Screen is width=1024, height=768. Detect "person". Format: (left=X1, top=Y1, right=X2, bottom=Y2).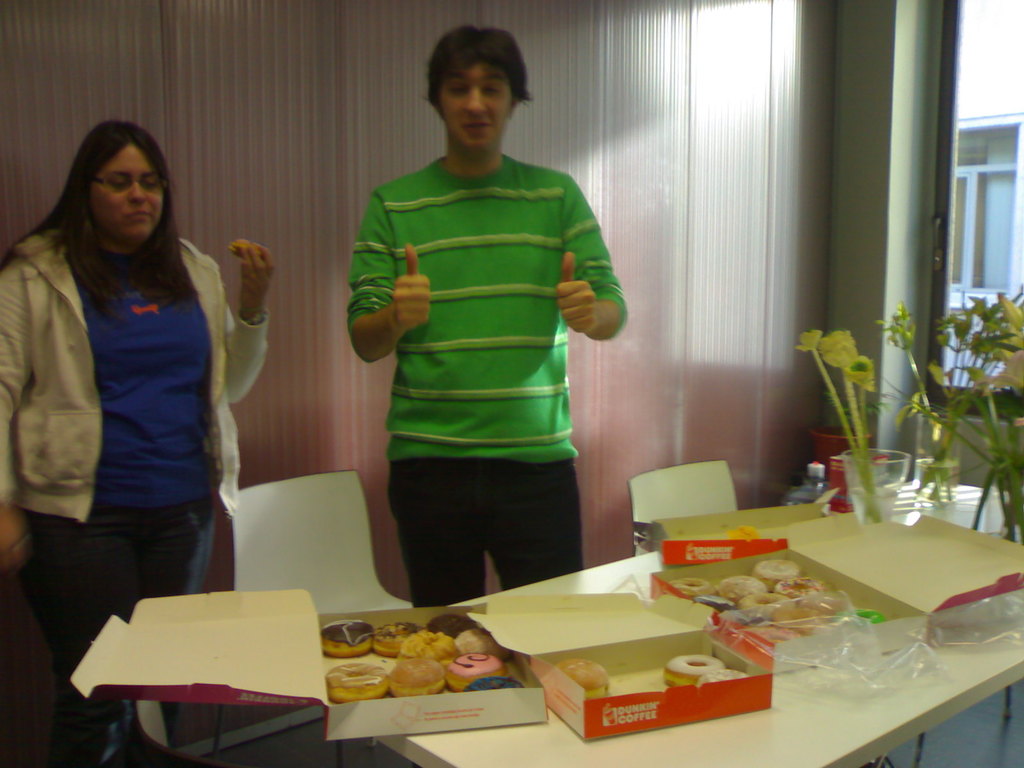
(left=0, top=113, right=269, bottom=766).
